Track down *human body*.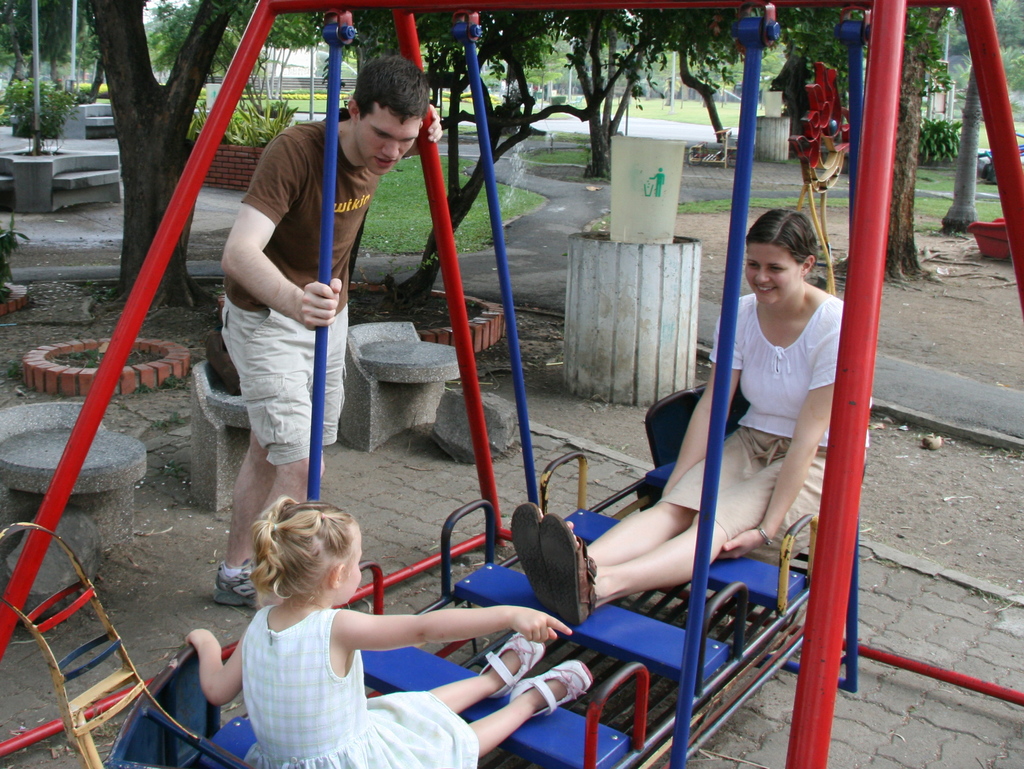
Tracked to locate(192, 490, 536, 760).
